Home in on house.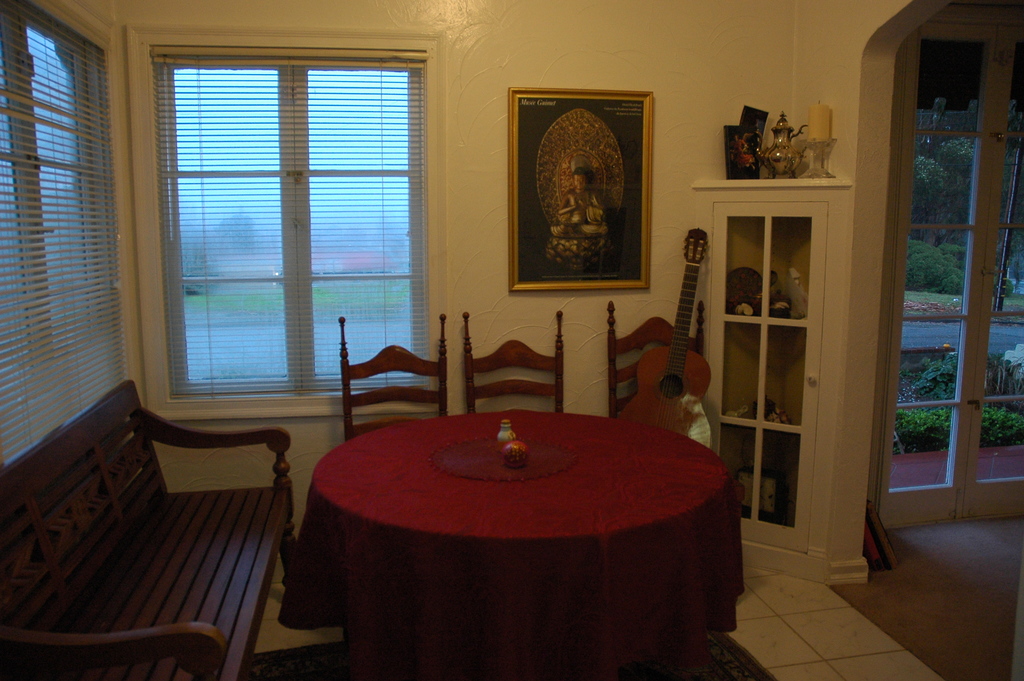
Homed in at x1=0, y1=0, x2=975, y2=637.
